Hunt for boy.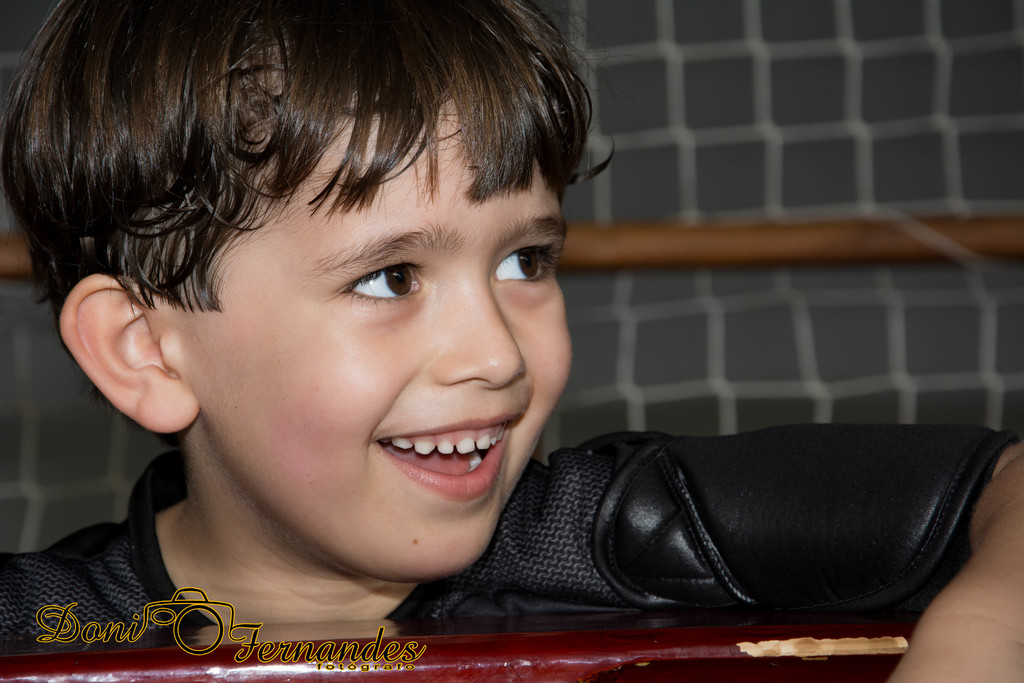
Hunted down at bbox=(0, 0, 1023, 682).
